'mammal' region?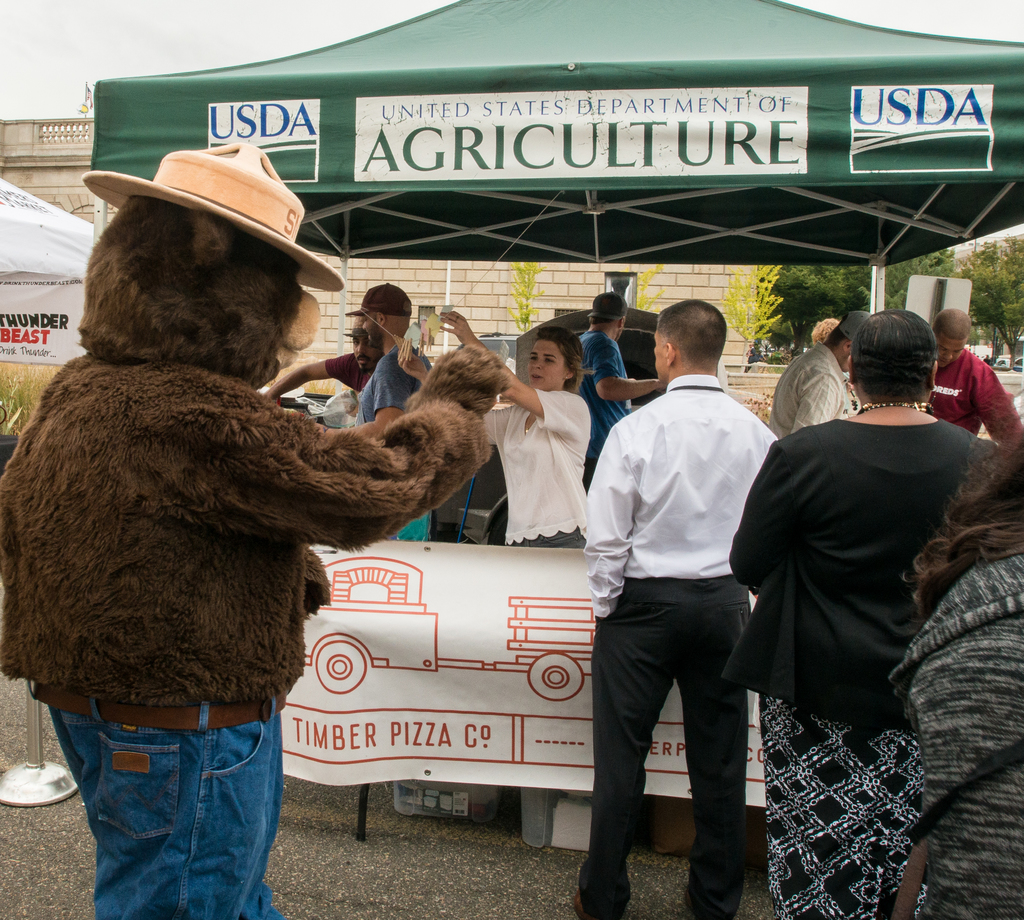
bbox=[265, 316, 381, 420]
